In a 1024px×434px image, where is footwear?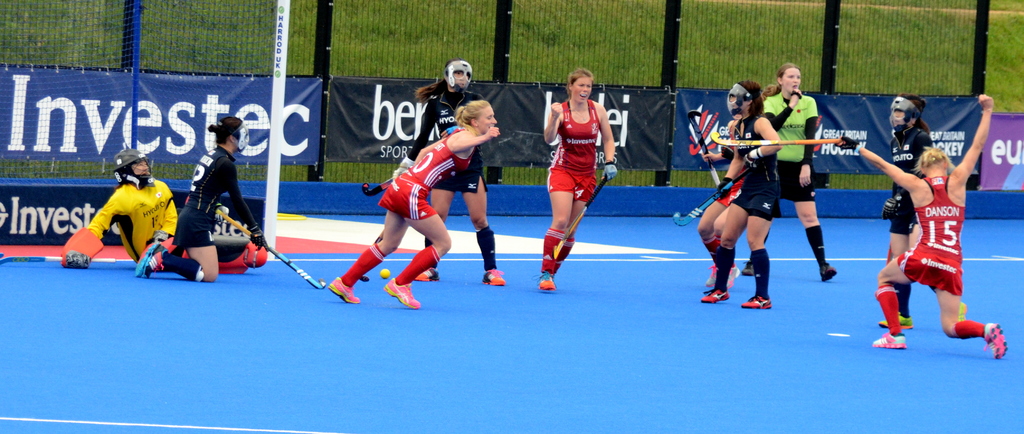
Rect(958, 300, 971, 326).
